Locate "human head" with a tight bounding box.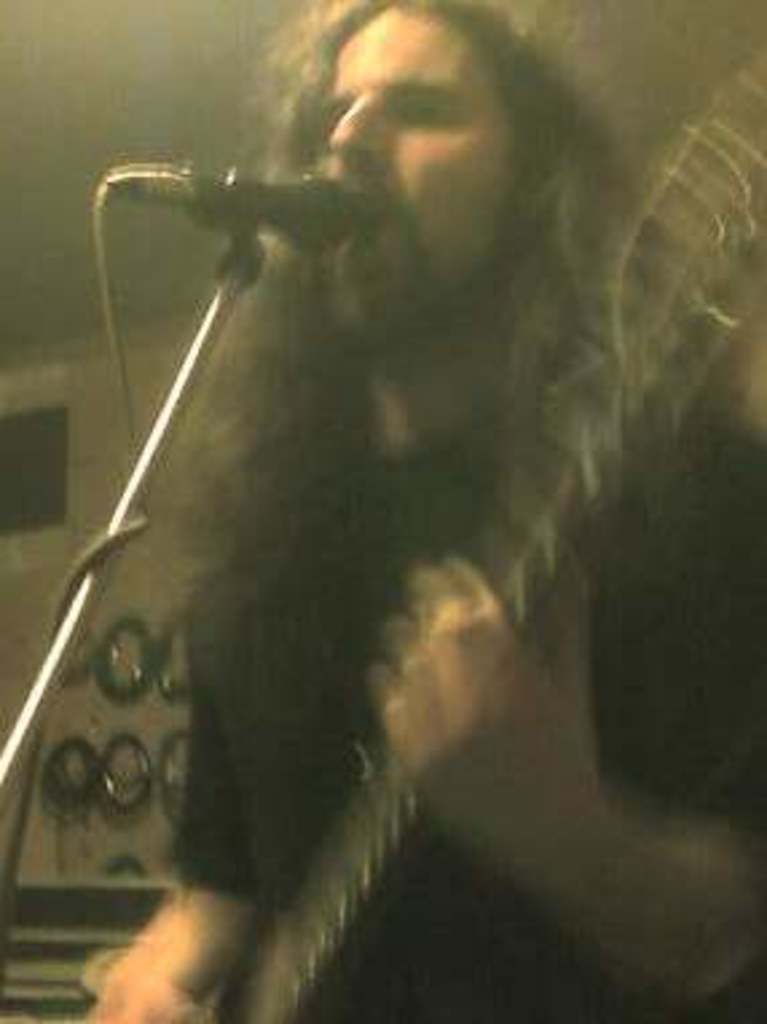
236:5:619:255.
